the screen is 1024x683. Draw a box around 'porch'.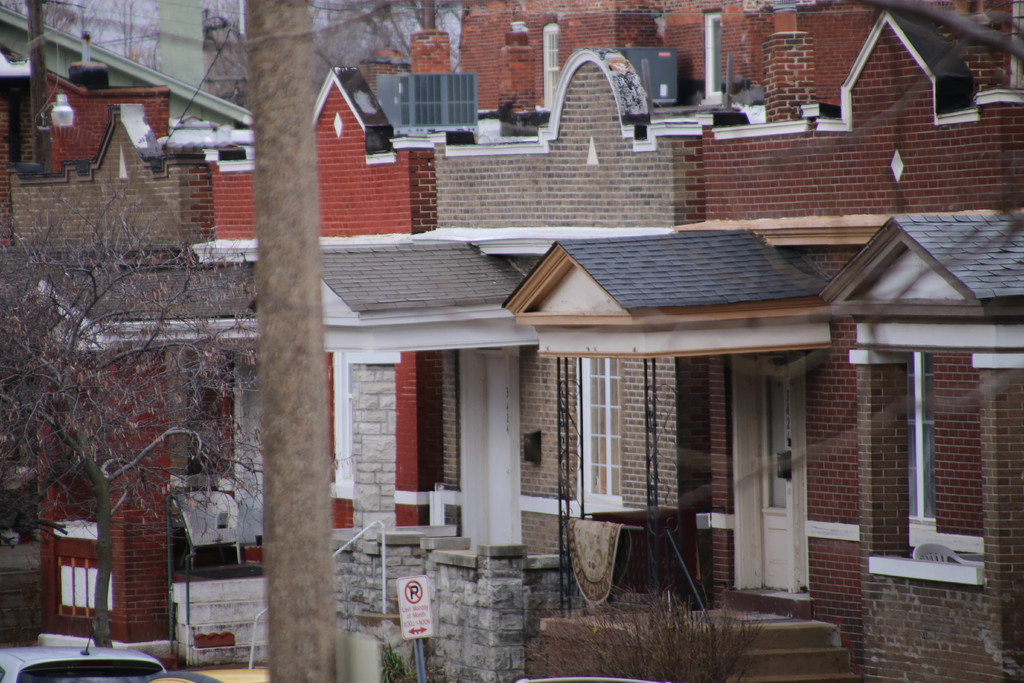
region(440, 441, 1004, 663).
